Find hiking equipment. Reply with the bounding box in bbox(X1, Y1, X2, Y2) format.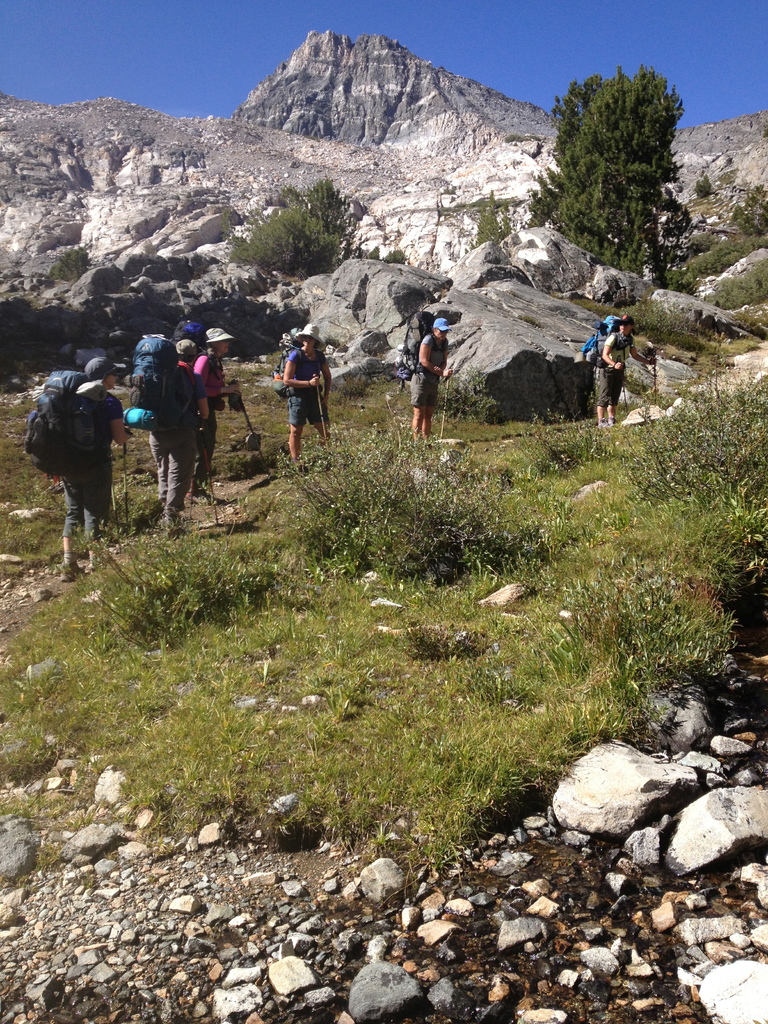
bbox(188, 449, 198, 525).
